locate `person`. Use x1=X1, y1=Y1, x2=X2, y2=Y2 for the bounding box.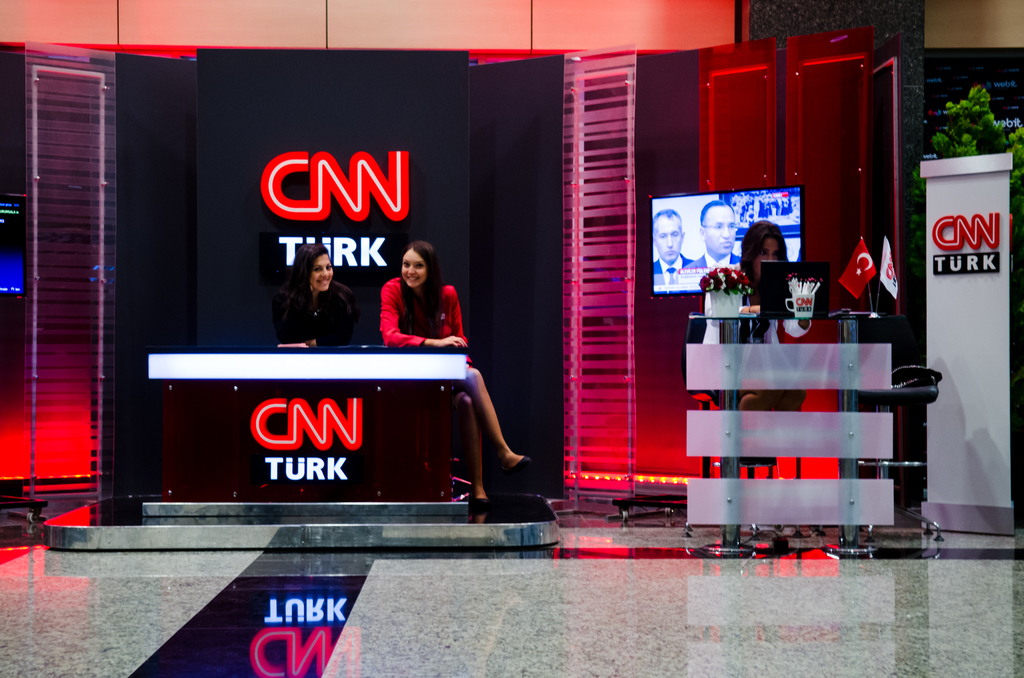
x1=381, y1=239, x2=529, y2=508.
